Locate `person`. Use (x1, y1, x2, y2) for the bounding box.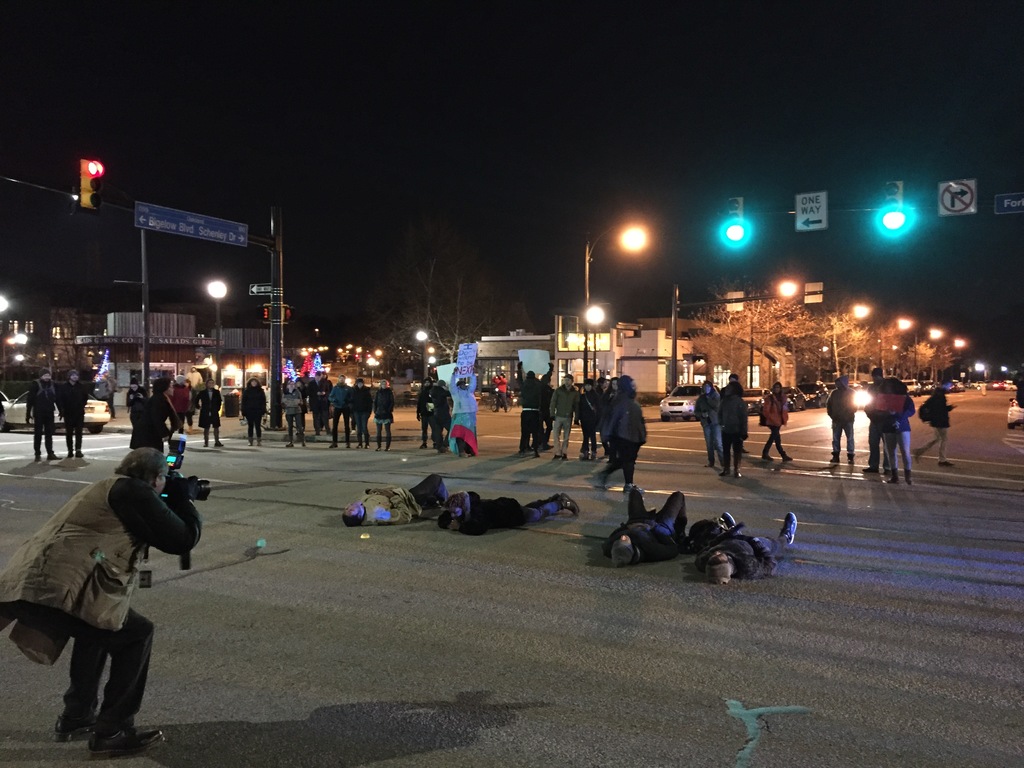
(692, 380, 717, 469).
